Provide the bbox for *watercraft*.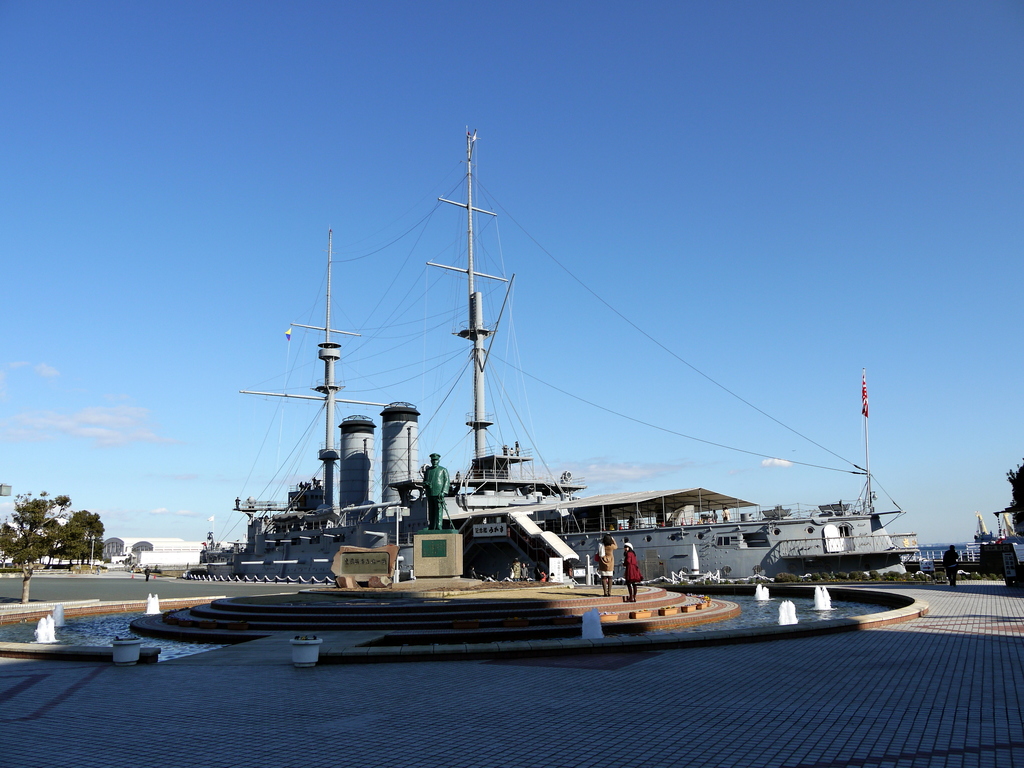
left=226, top=125, right=918, bottom=585.
